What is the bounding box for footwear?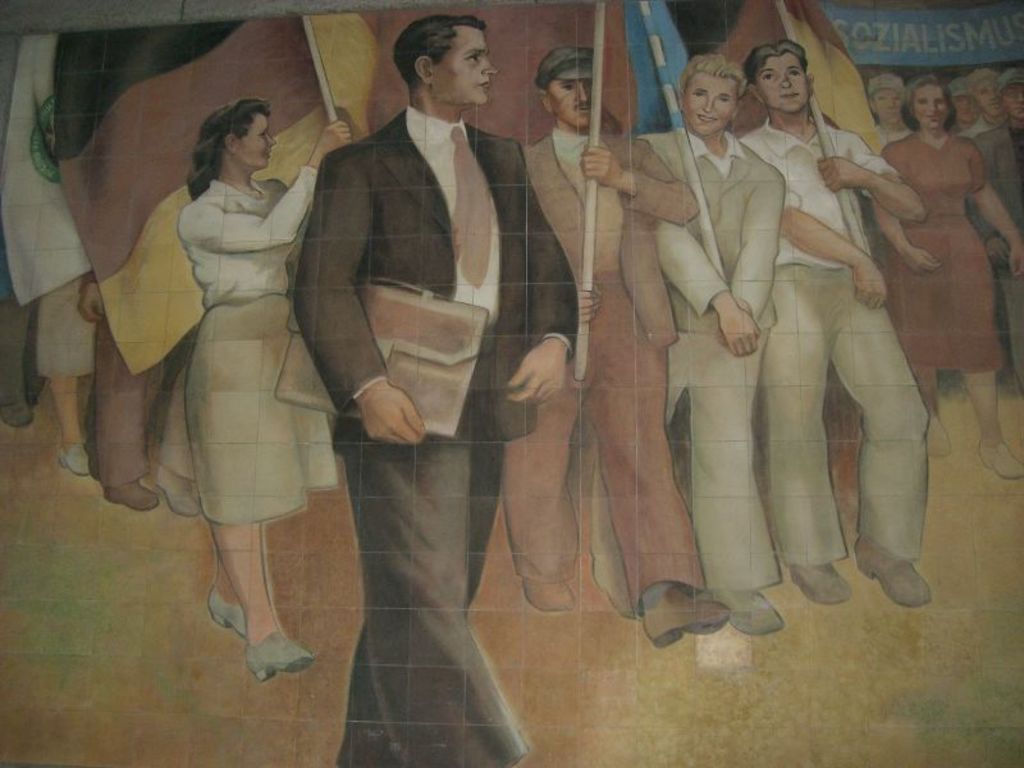
521:575:581:616.
